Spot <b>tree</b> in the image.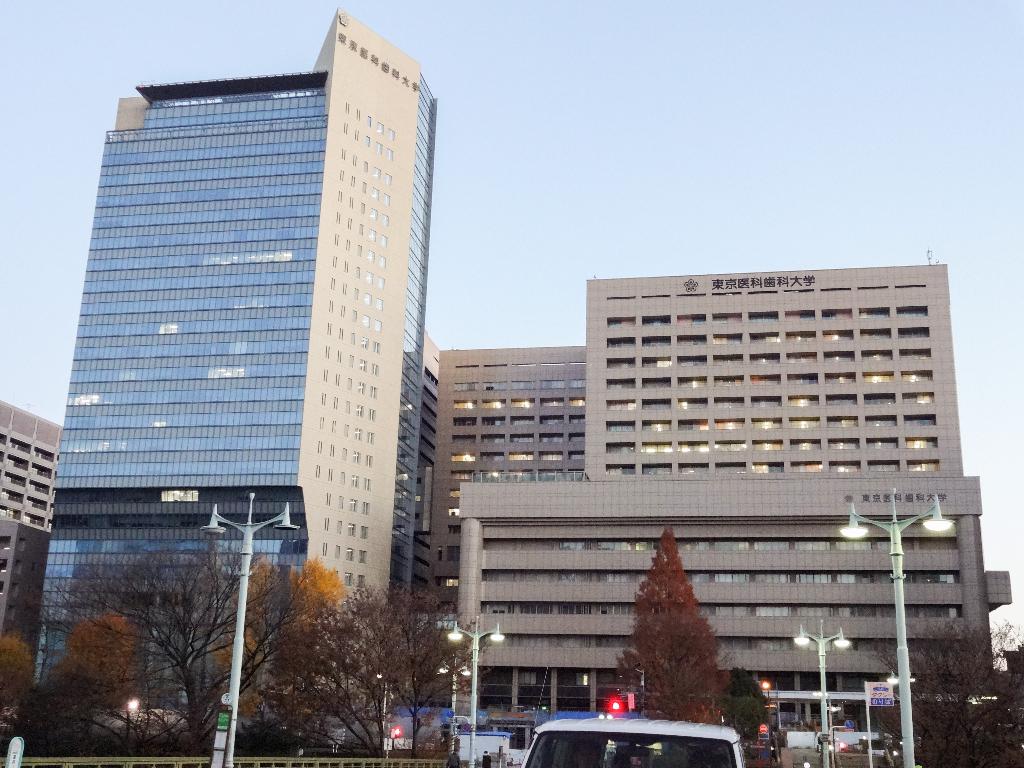
<b>tree</b> found at (left=68, top=617, right=143, bottom=707).
